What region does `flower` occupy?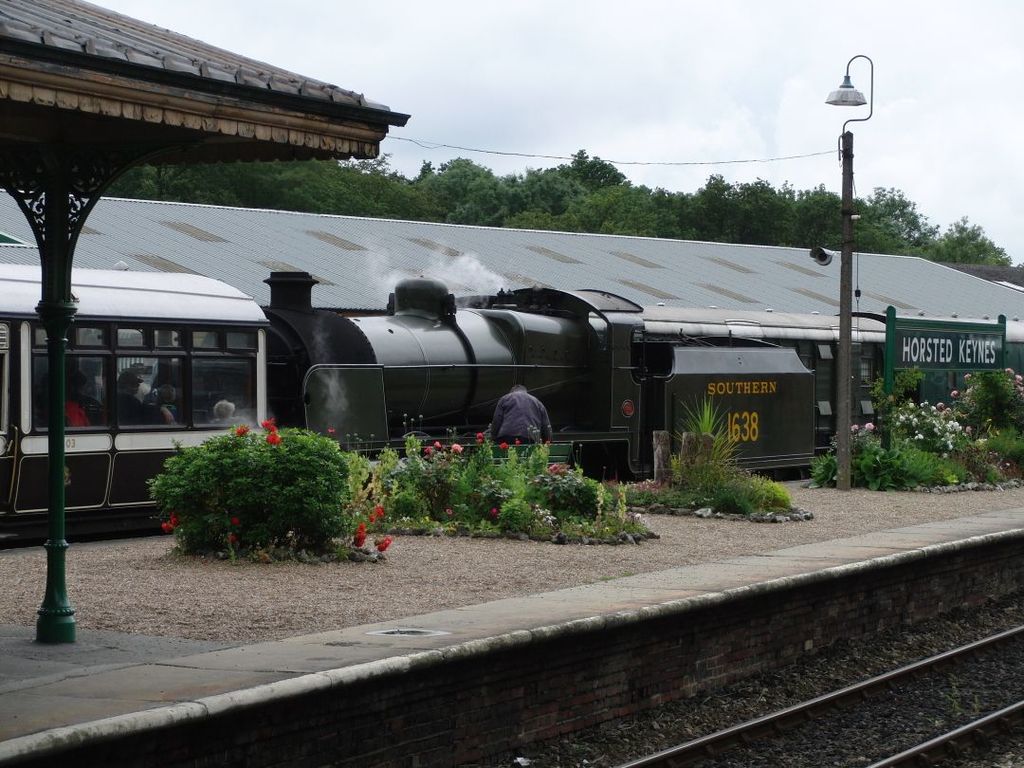
pyautogui.locateOnScreen(161, 517, 181, 528).
